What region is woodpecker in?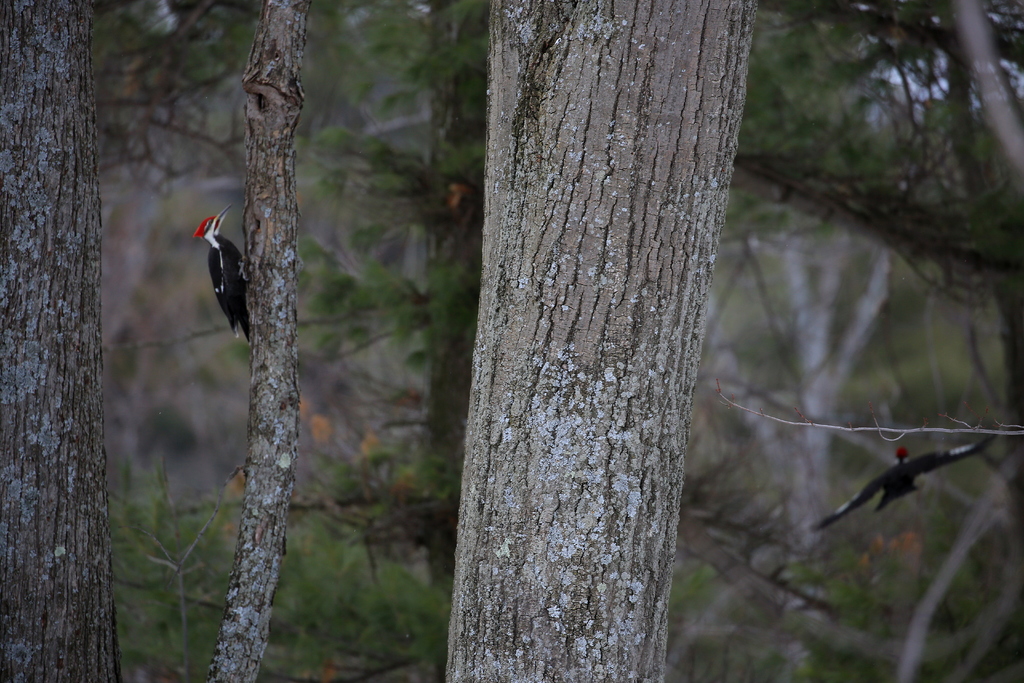
Rect(194, 208, 249, 346).
